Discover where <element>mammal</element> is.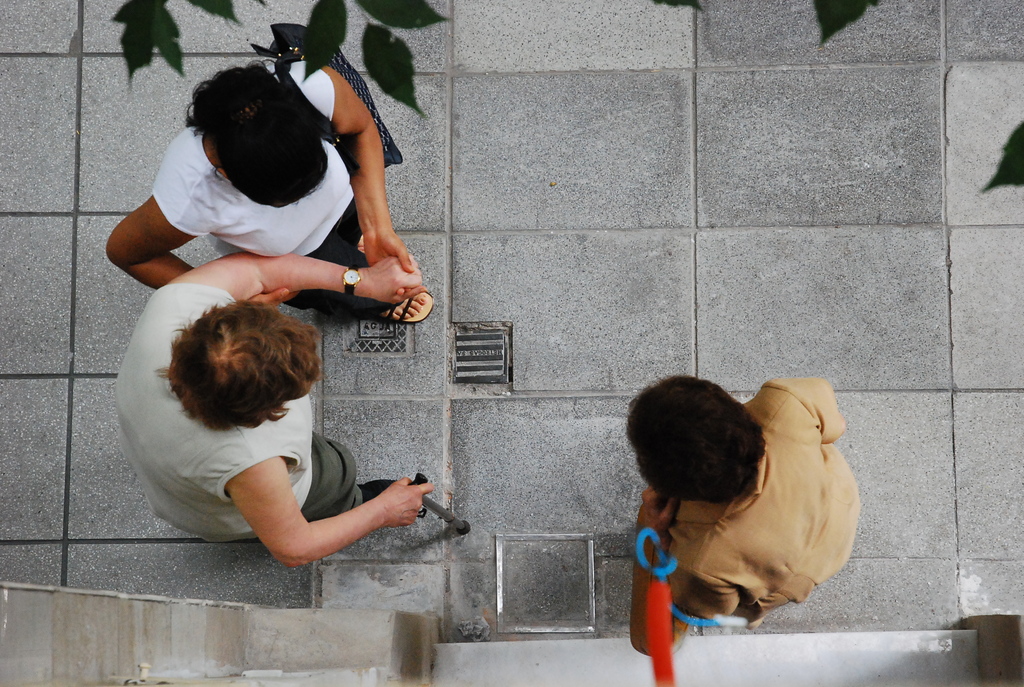
Discovered at Rect(618, 351, 875, 640).
